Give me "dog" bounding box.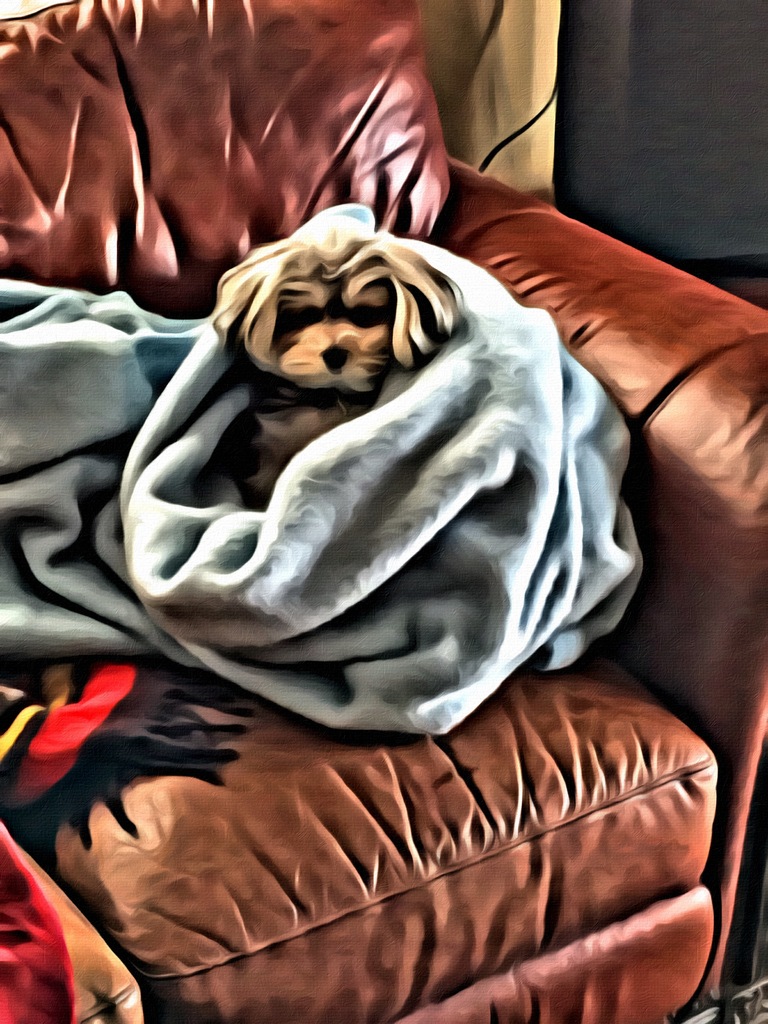
region(210, 212, 467, 511).
